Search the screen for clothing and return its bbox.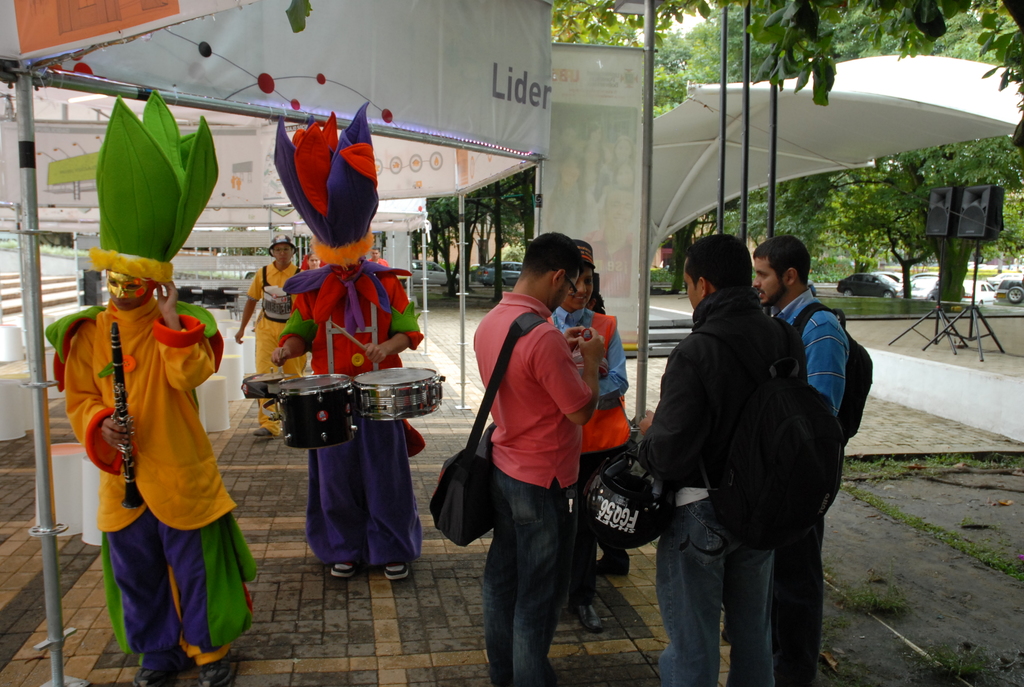
Found: box=[271, 262, 428, 581].
